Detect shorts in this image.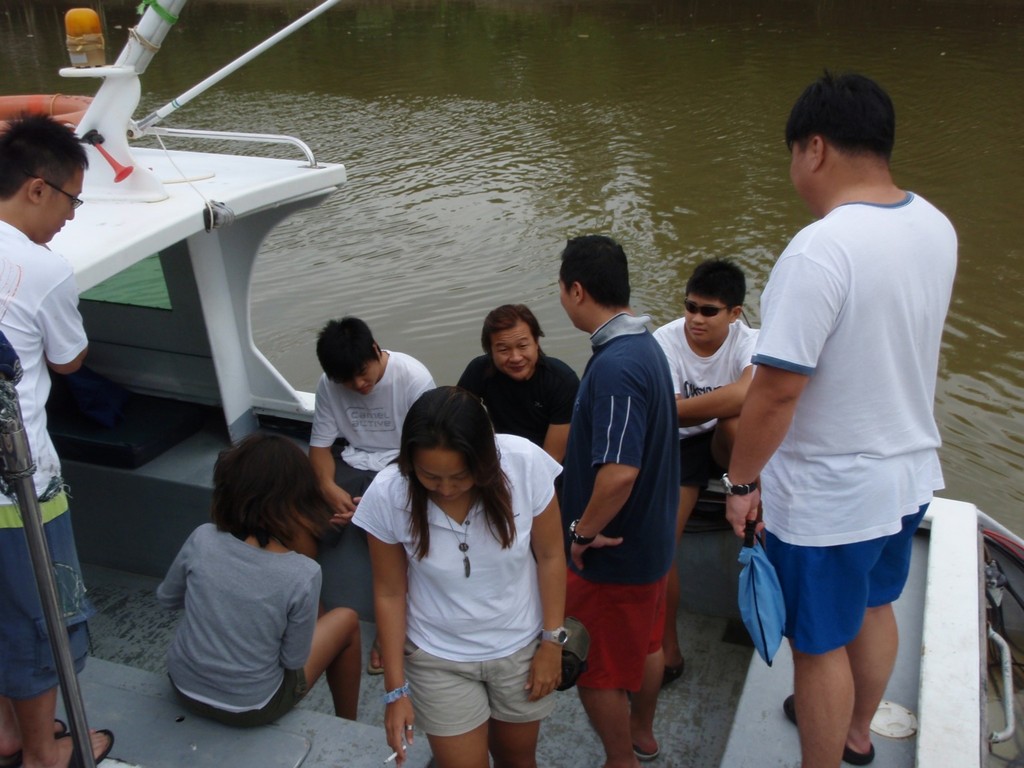
Detection: 167, 668, 307, 731.
